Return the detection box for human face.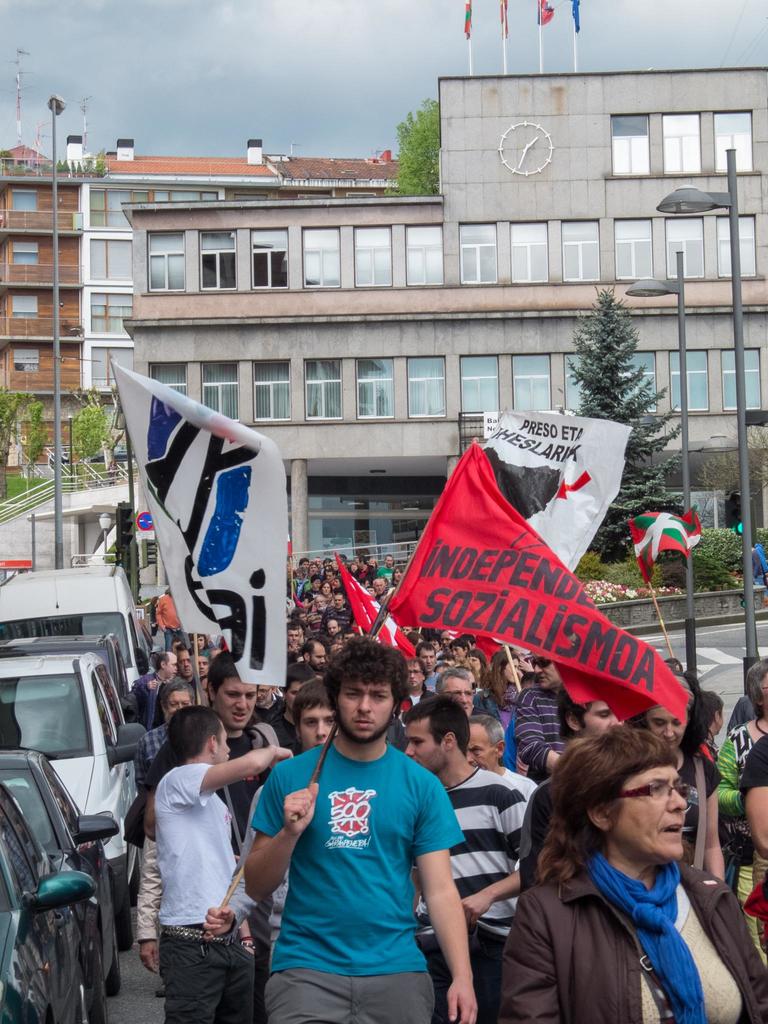
<bbox>310, 644, 326, 668</bbox>.
